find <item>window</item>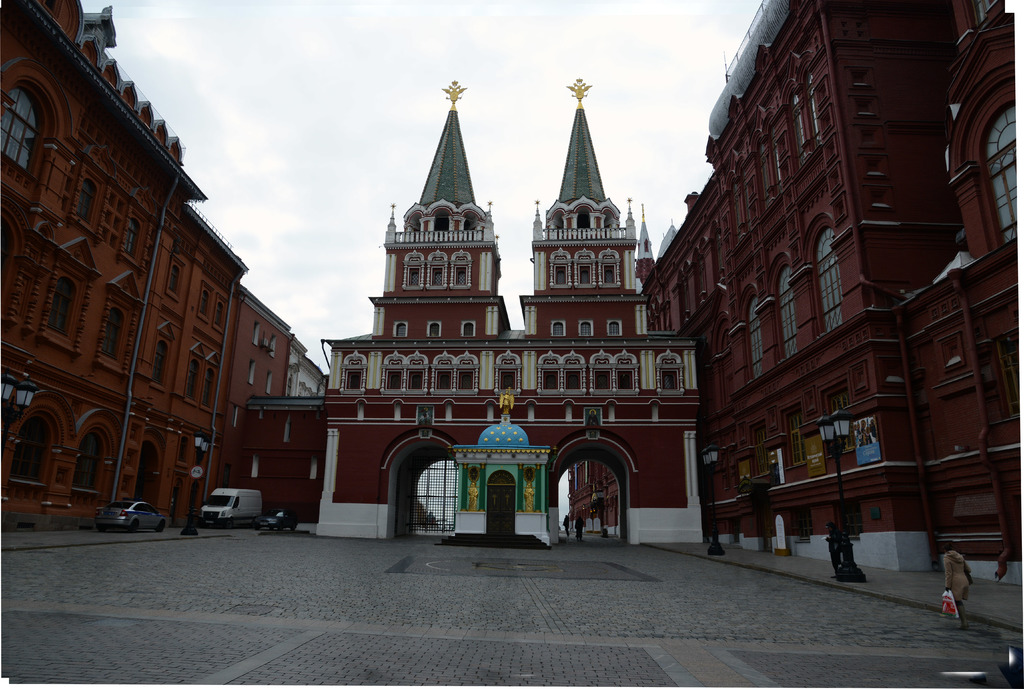
<box>662,373,677,388</box>
